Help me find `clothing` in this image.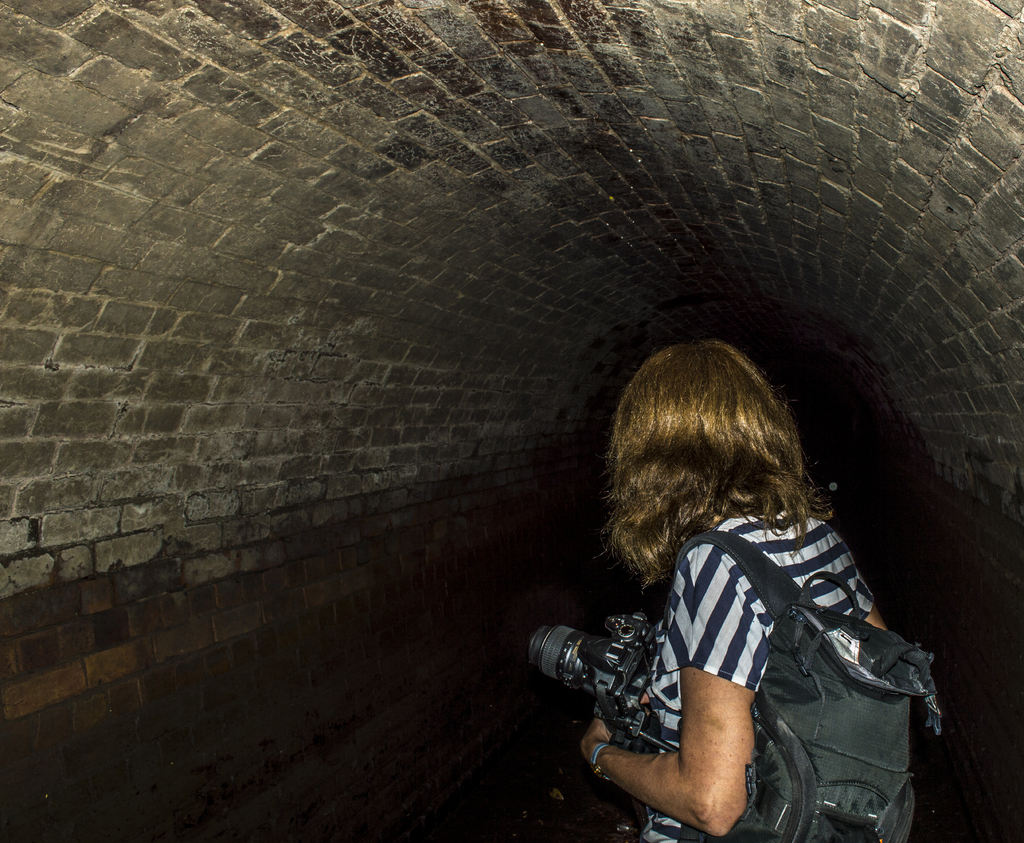
Found it: (x1=630, y1=504, x2=890, y2=842).
